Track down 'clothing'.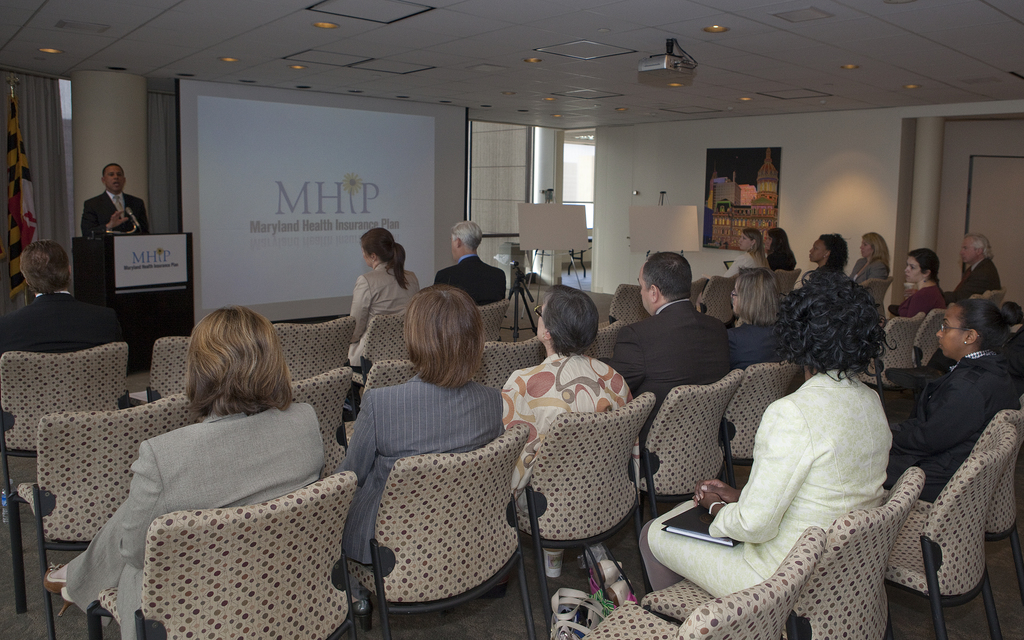
Tracked to locate(0, 287, 120, 351).
